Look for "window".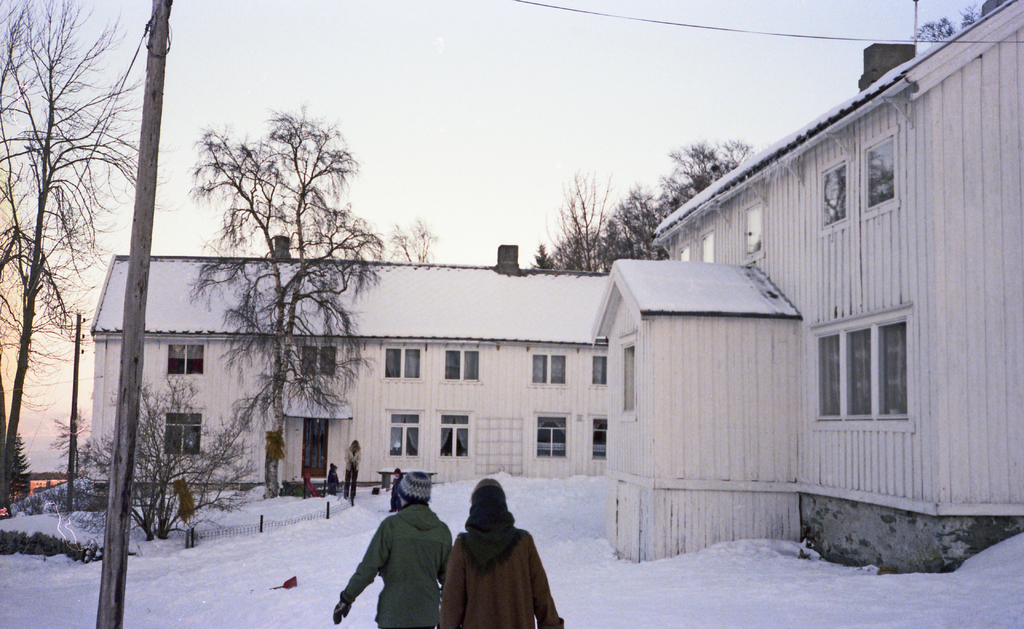
Found: crop(532, 411, 568, 458).
